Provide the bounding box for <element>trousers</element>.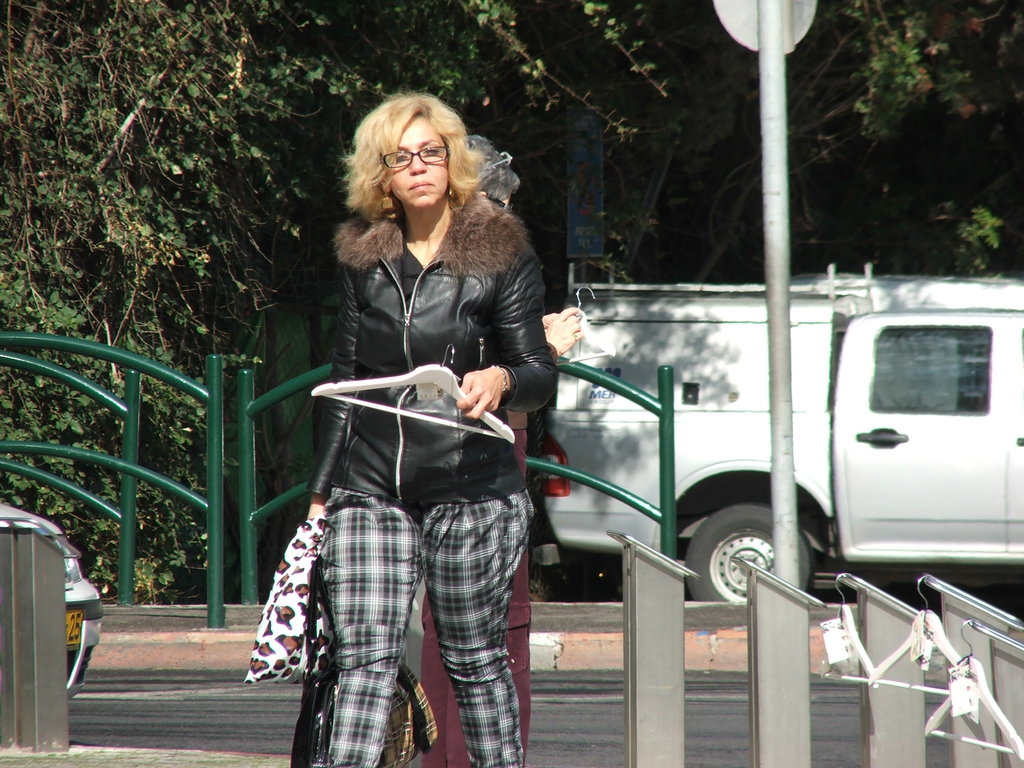
select_region(322, 492, 542, 767).
